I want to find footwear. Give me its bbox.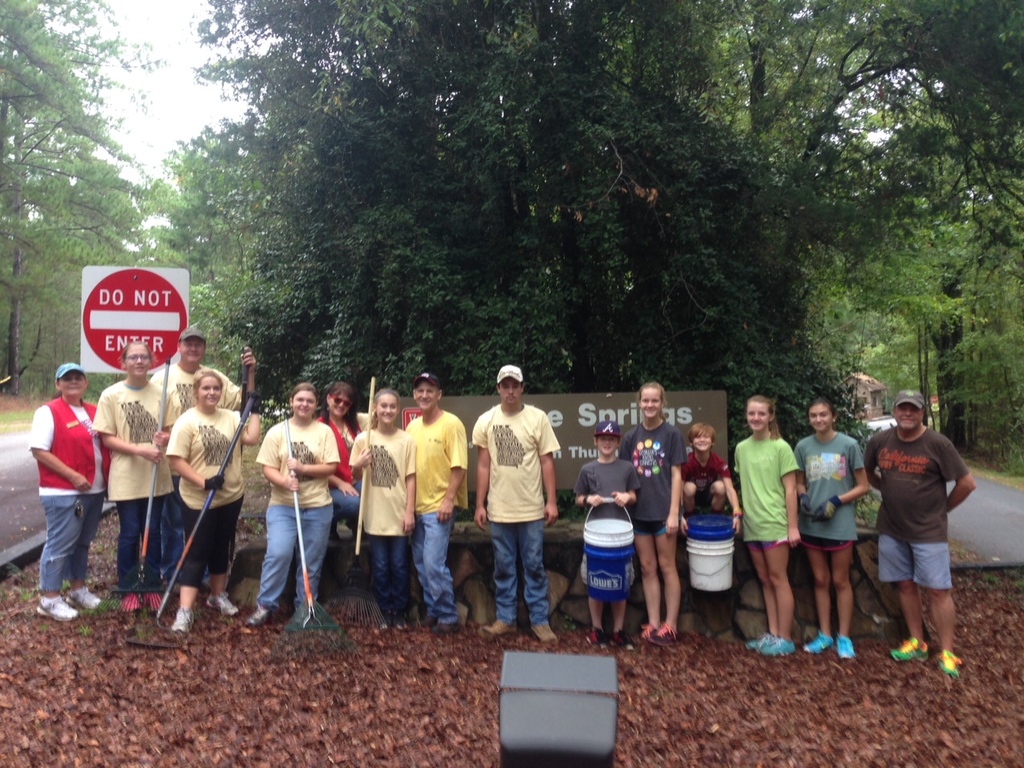
box=[528, 622, 560, 650].
